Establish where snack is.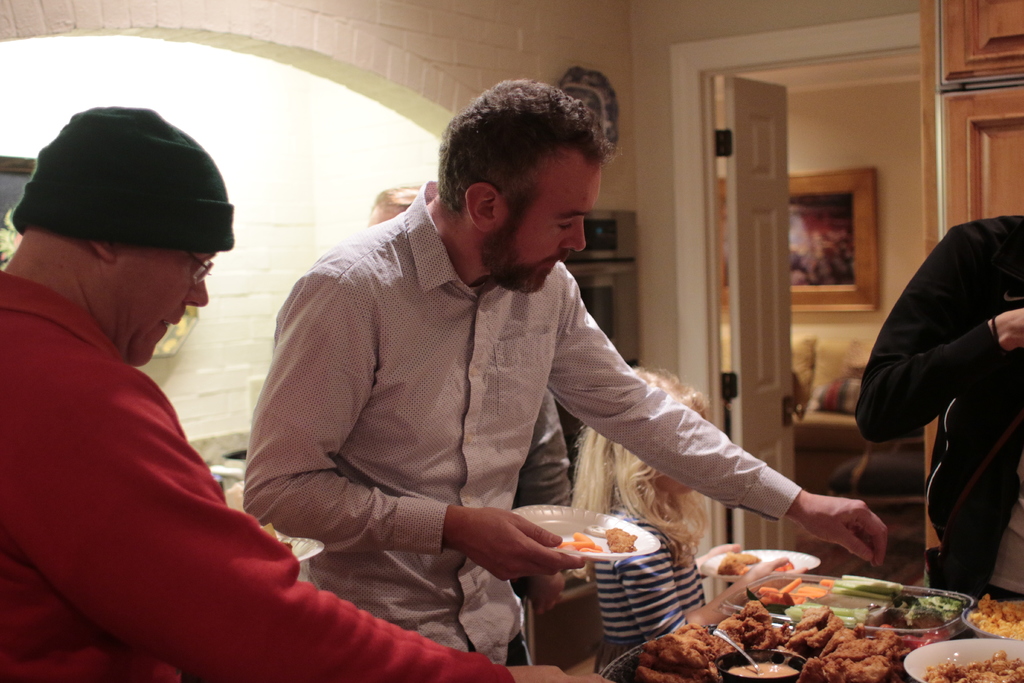
Established at [x1=720, y1=556, x2=794, y2=570].
